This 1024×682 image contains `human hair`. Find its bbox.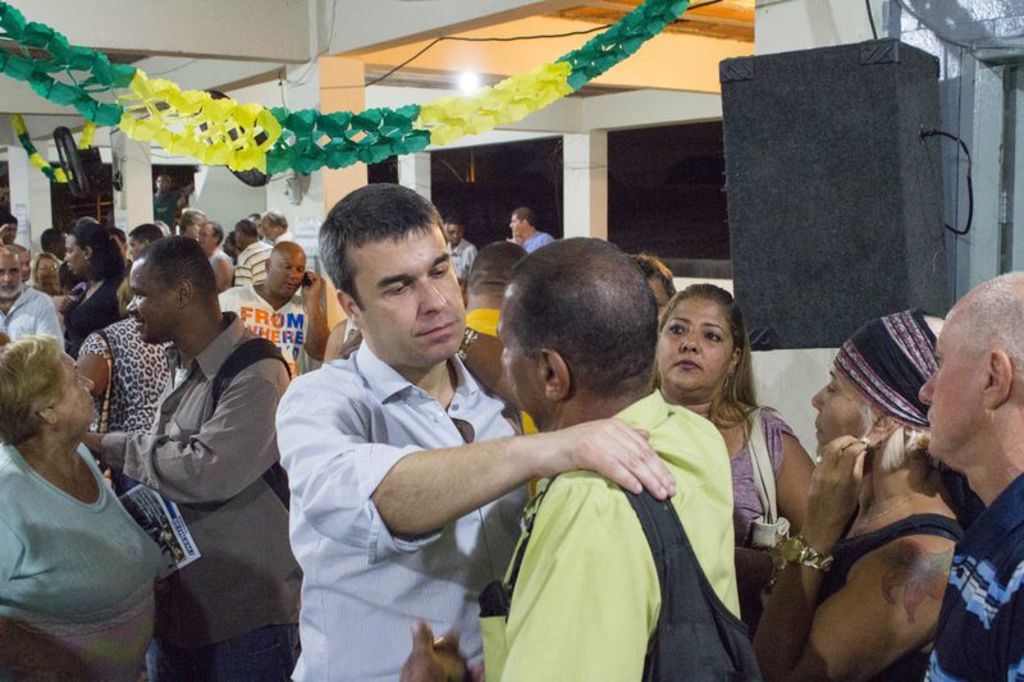
bbox=(260, 205, 294, 229).
